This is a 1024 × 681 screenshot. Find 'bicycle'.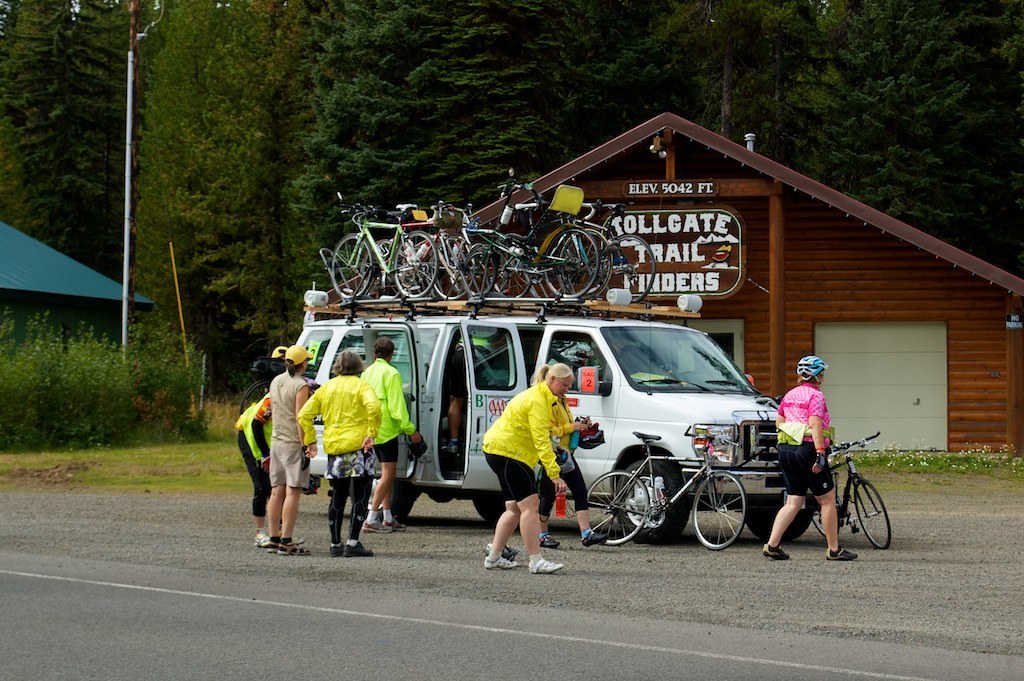
Bounding box: <region>519, 194, 611, 298</region>.
